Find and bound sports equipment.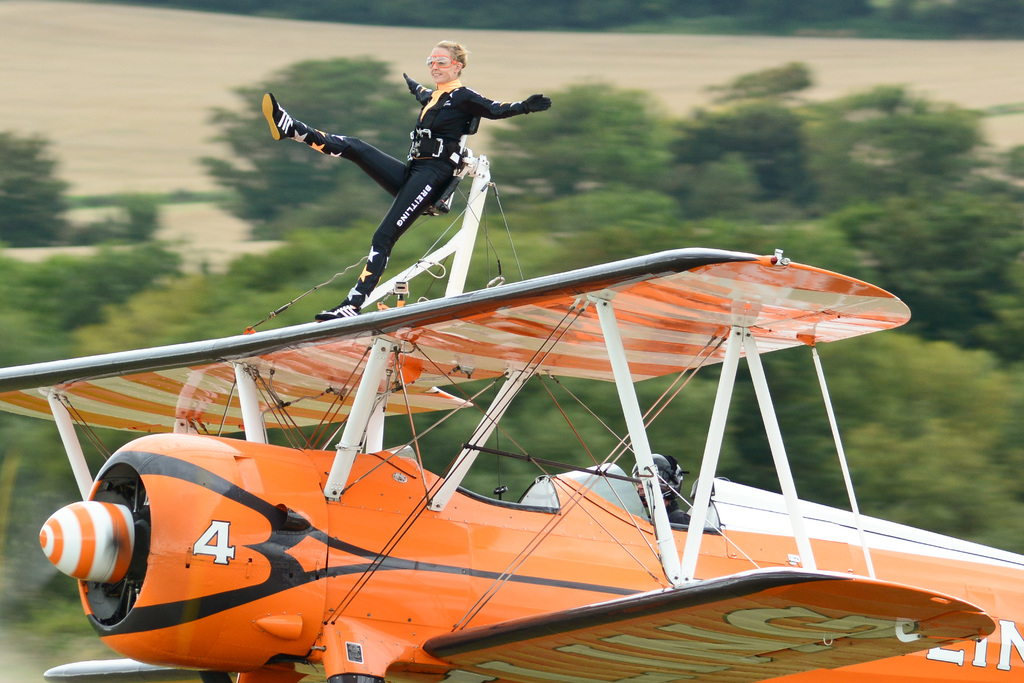
Bound: <bbox>522, 95, 550, 116</bbox>.
